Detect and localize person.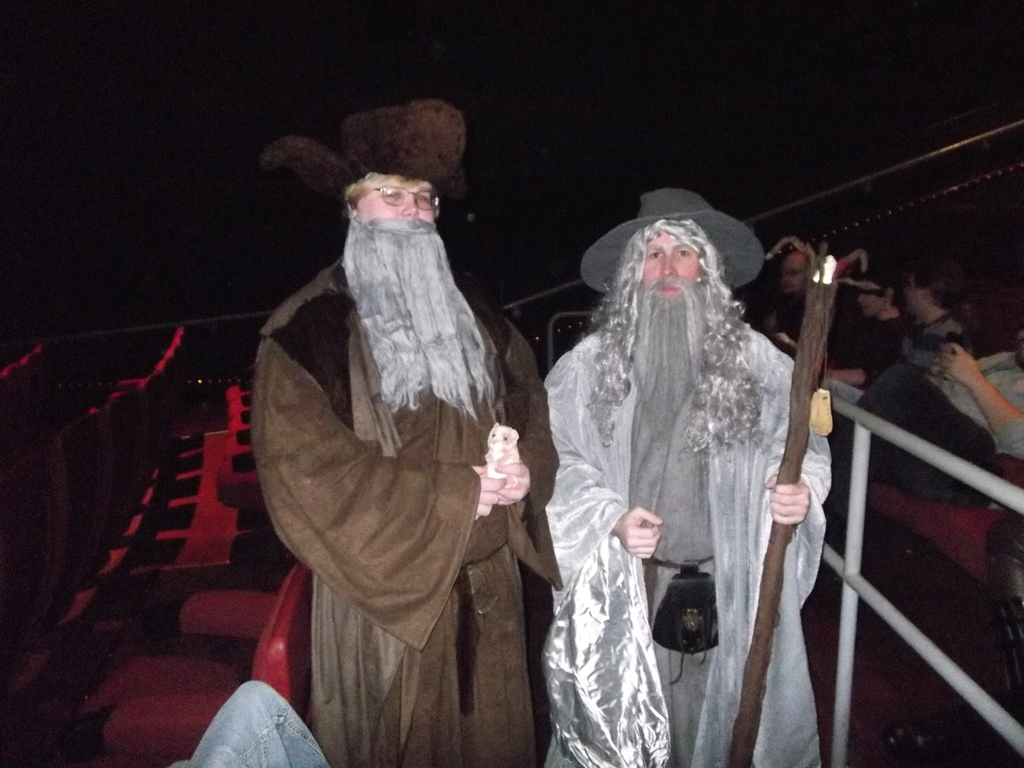
Localized at (left=834, top=321, right=1023, bottom=511).
